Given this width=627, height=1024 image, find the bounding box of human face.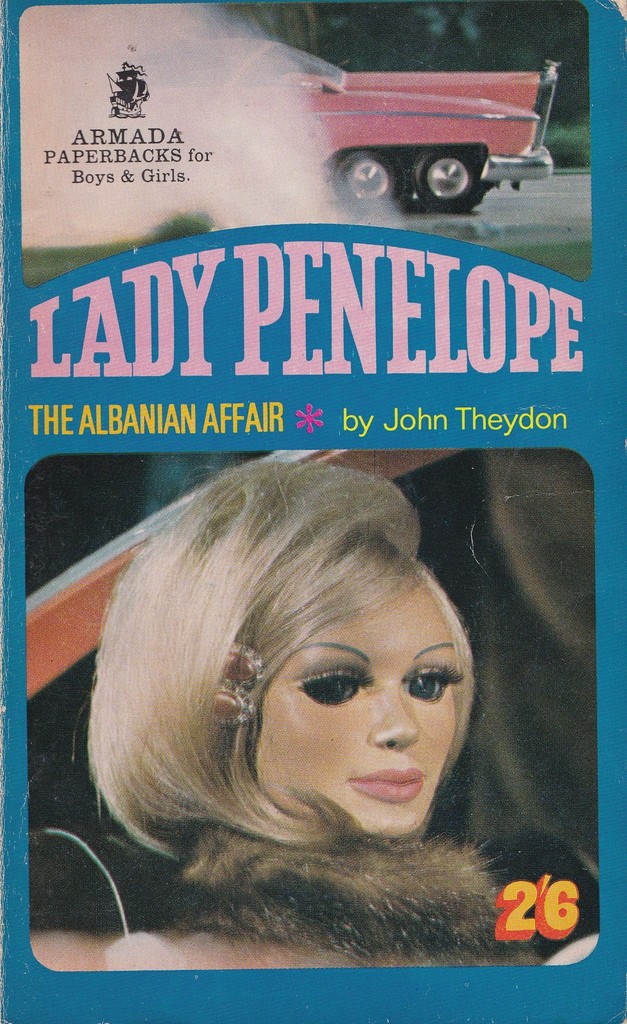
(245, 568, 458, 836).
